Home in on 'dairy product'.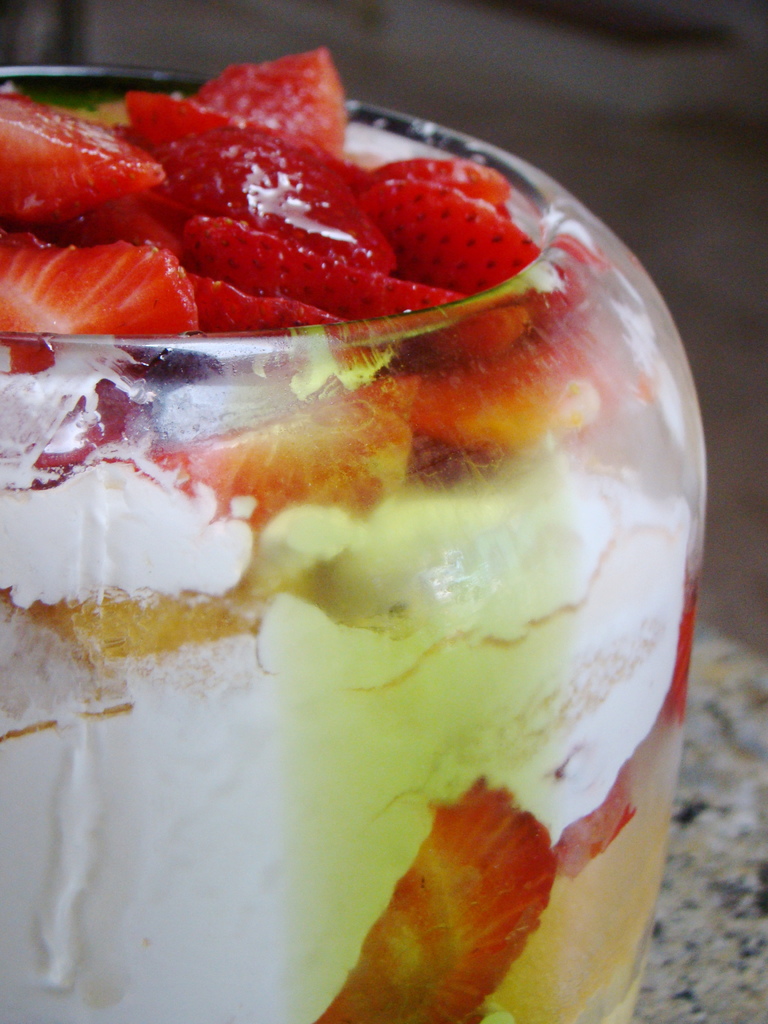
Homed in at crop(0, 354, 291, 1023).
